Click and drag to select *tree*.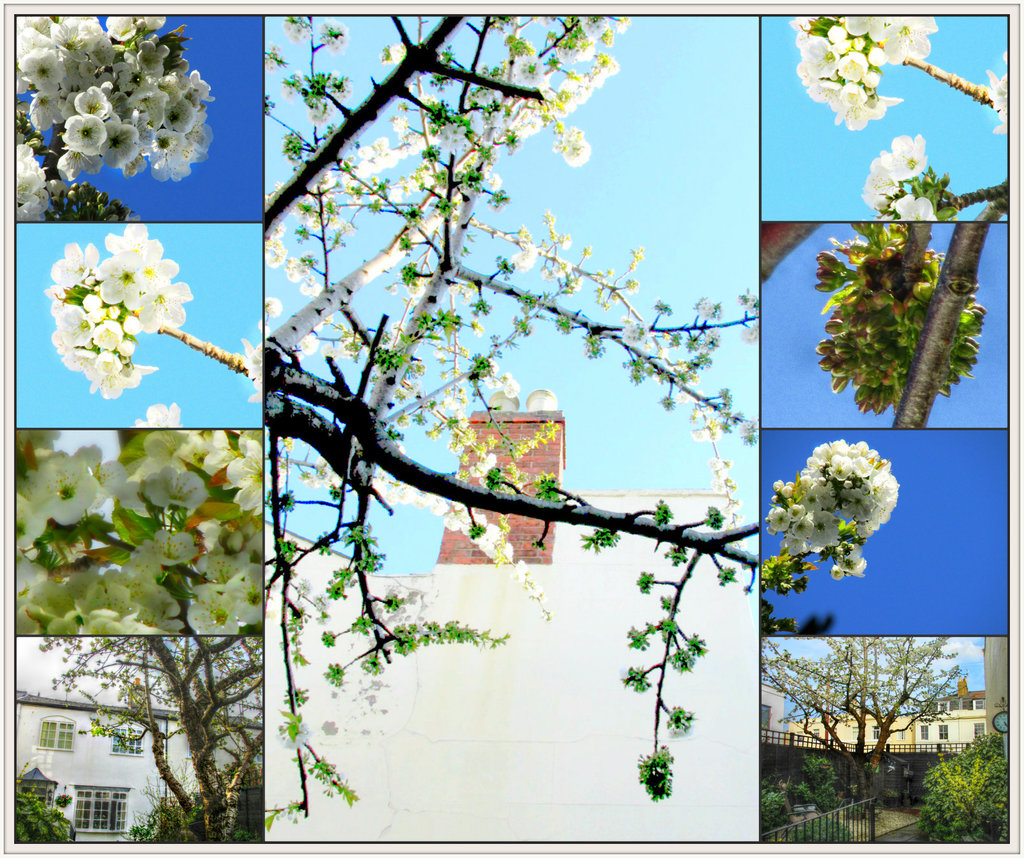
Selection: 33:635:261:842.
